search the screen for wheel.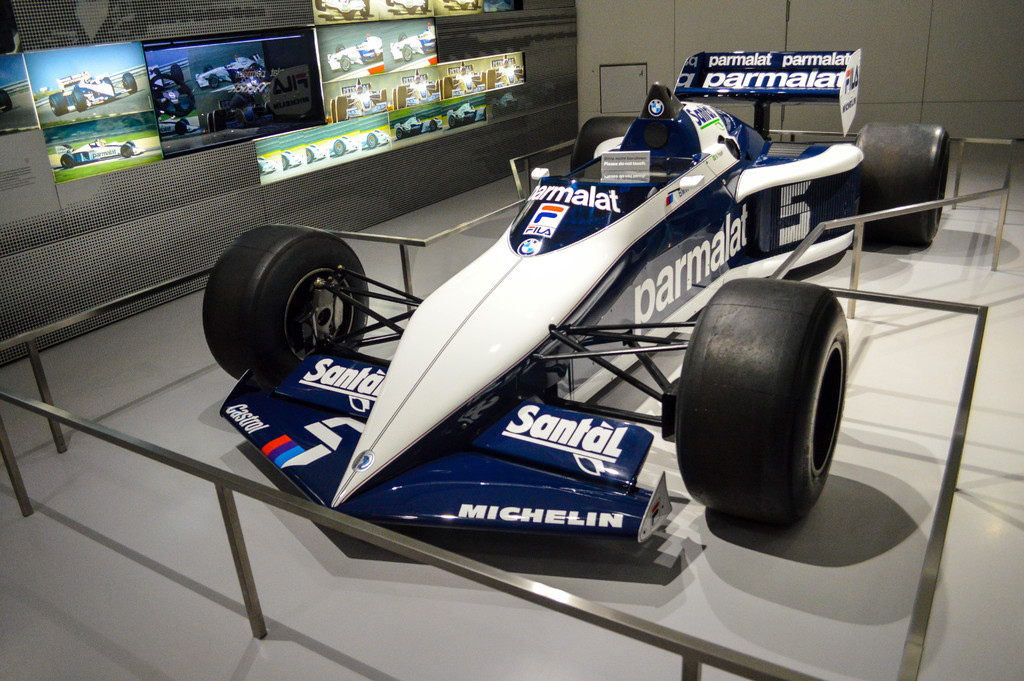
Found at region(330, 99, 336, 124).
